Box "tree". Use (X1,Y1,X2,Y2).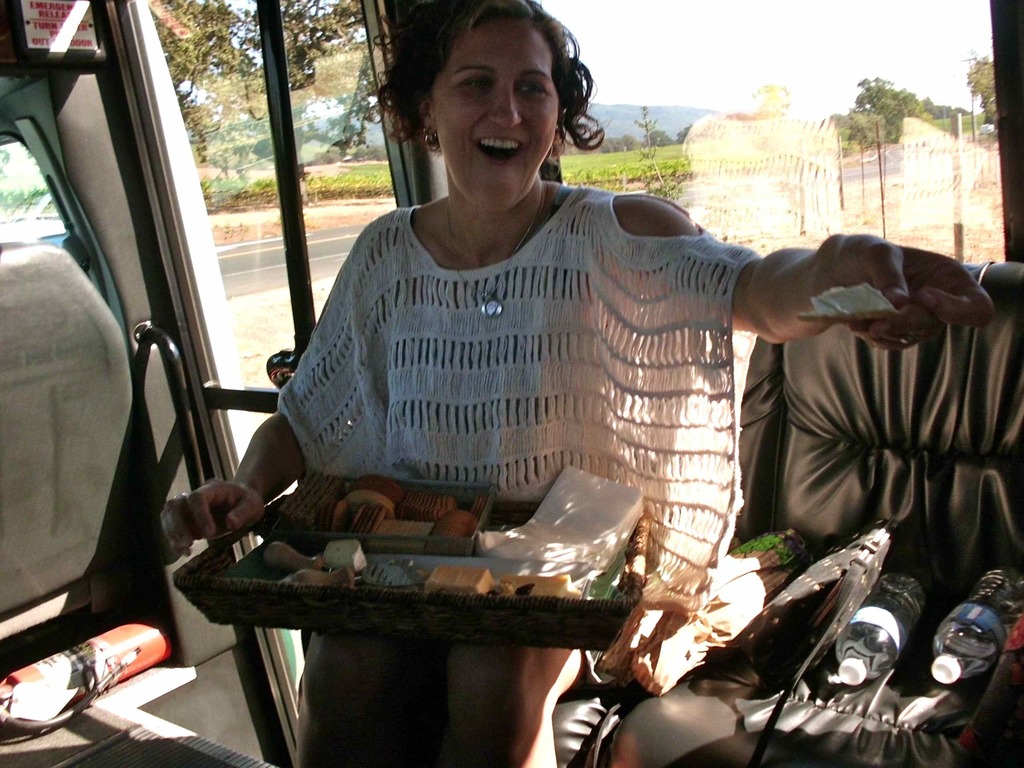
(968,63,996,116).
